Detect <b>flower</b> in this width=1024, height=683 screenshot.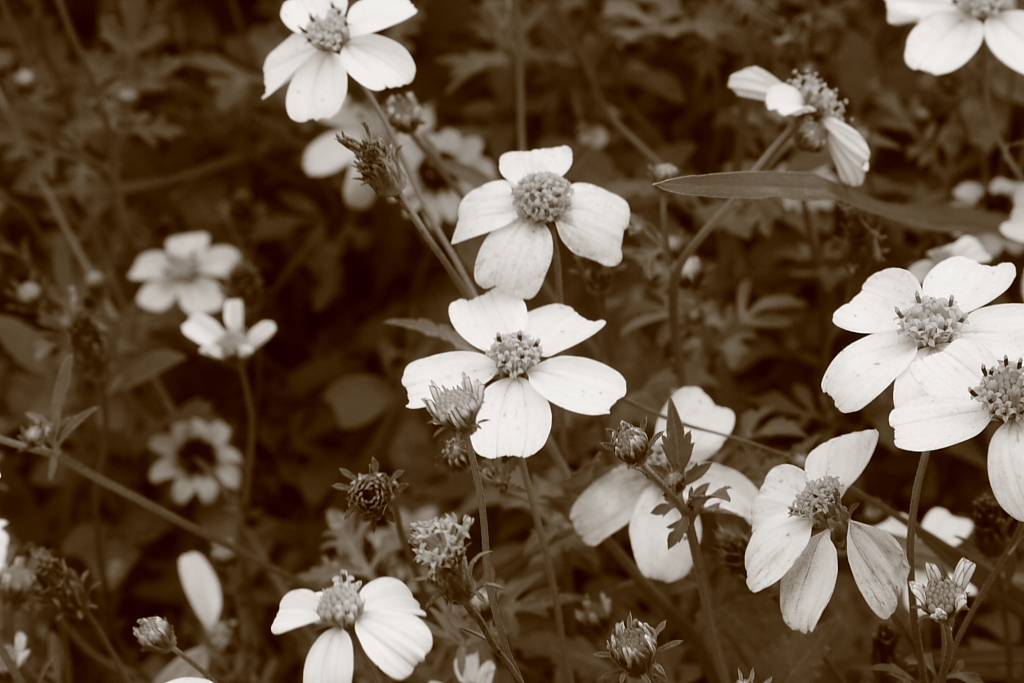
Detection: bbox(271, 564, 436, 682).
